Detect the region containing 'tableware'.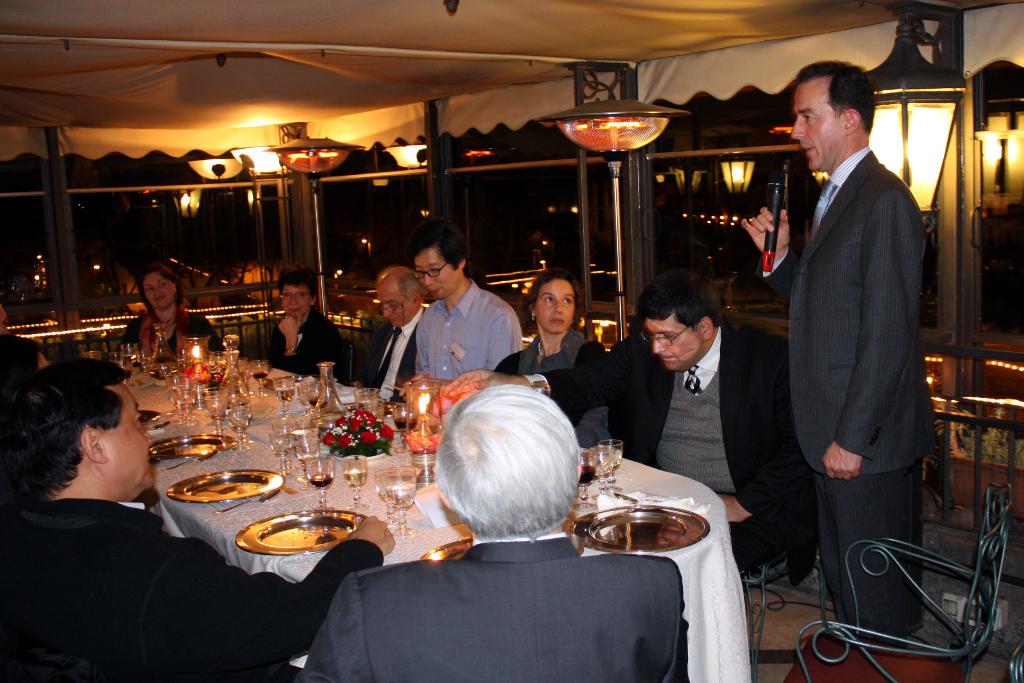
rect(570, 503, 711, 559).
